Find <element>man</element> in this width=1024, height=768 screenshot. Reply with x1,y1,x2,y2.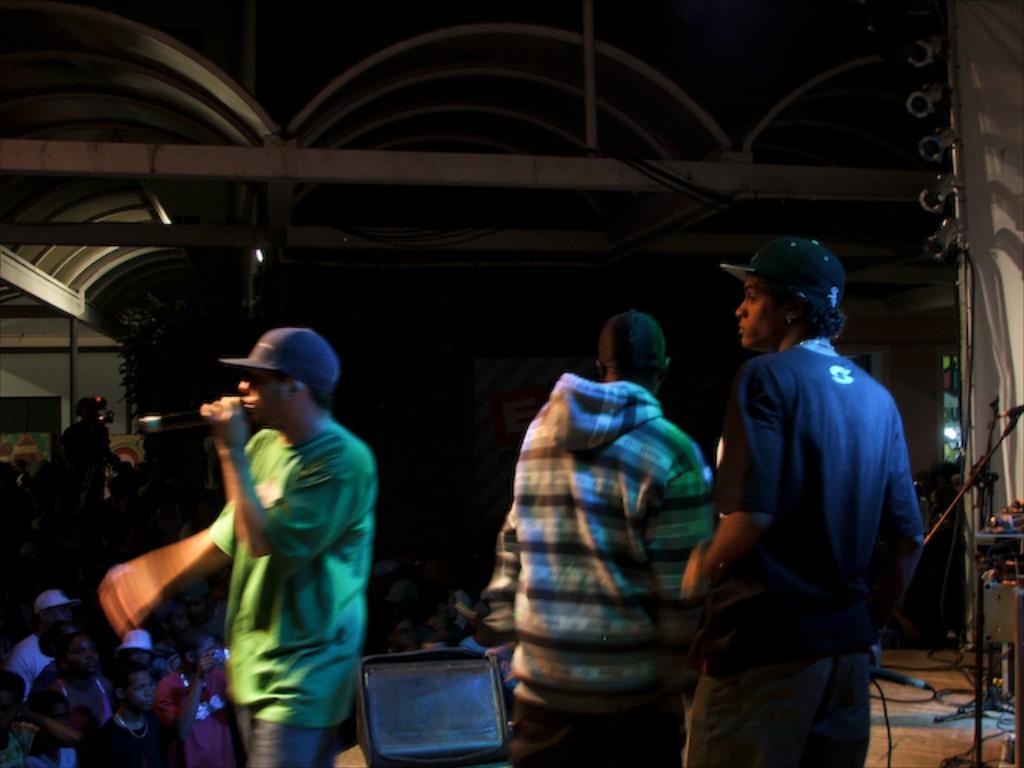
2,586,77,694.
